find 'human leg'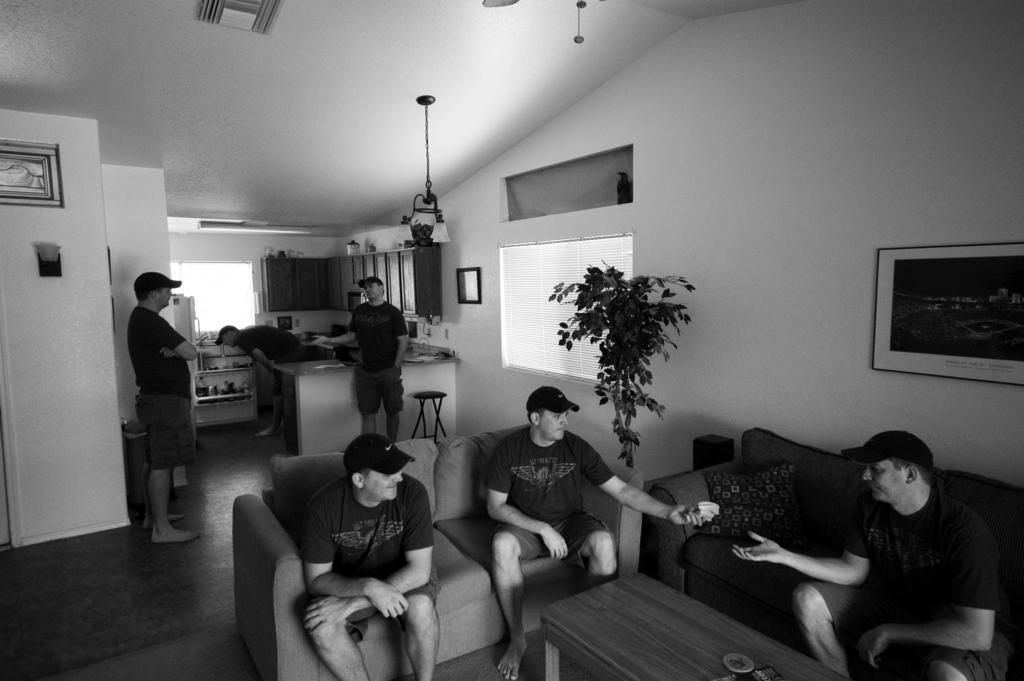
BBox(140, 399, 178, 524)
